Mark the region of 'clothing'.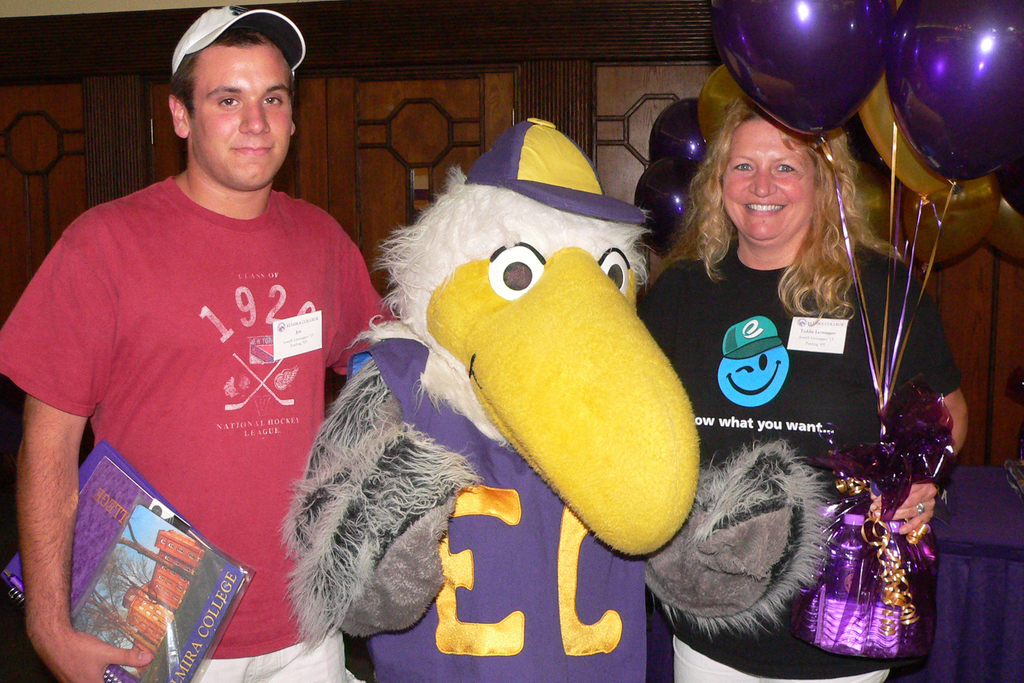
Region: {"left": 372, "top": 334, "right": 669, "bottom": 682}.
